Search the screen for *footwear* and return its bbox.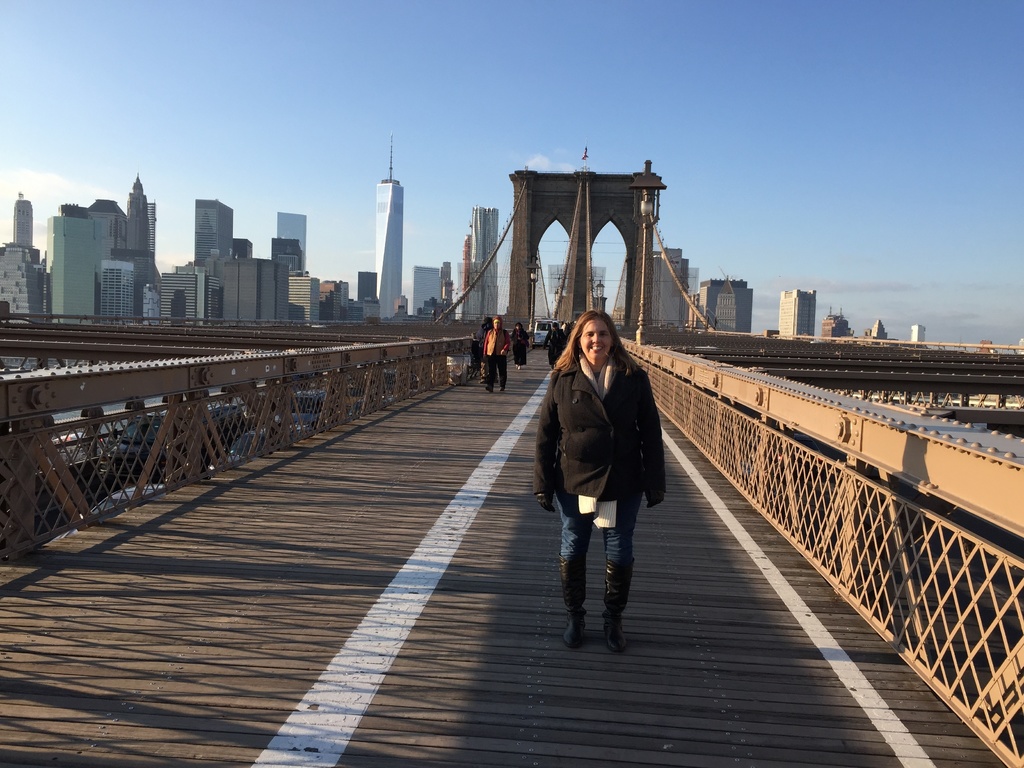
Found: (left=604, top=562, right=639, bottom=653).
